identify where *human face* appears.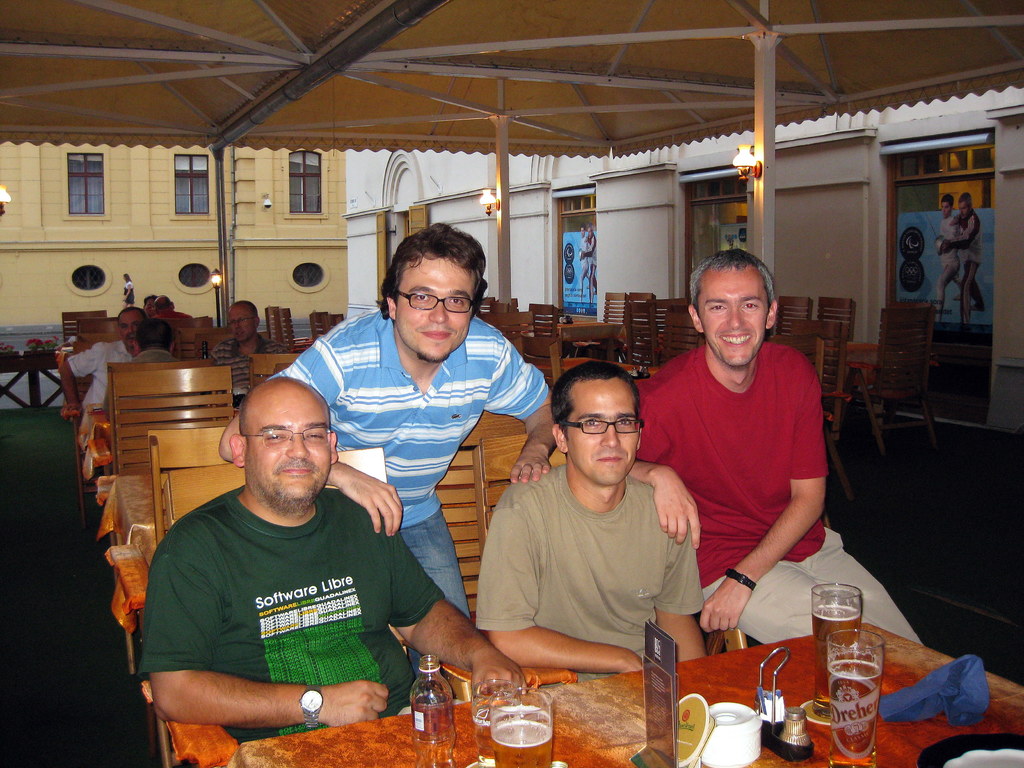
Appears at {"x1": 942, "y1": 203, "x2": 952, "y2": 213}.
